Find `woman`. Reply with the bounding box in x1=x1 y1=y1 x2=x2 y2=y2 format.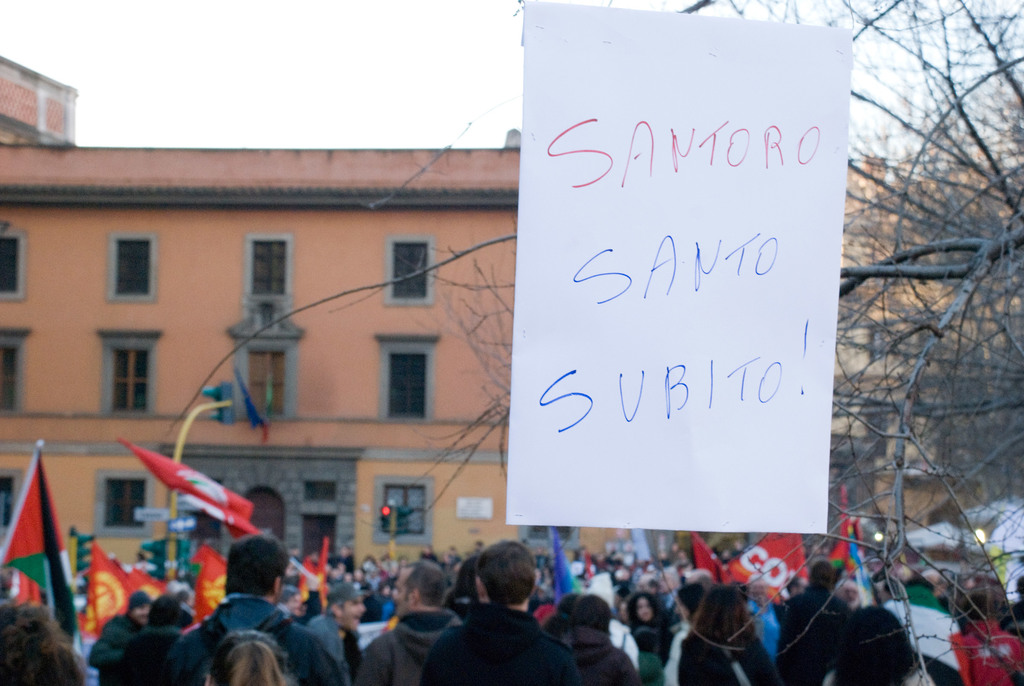
x1=623 y1=586 x2=676 y2=660.
